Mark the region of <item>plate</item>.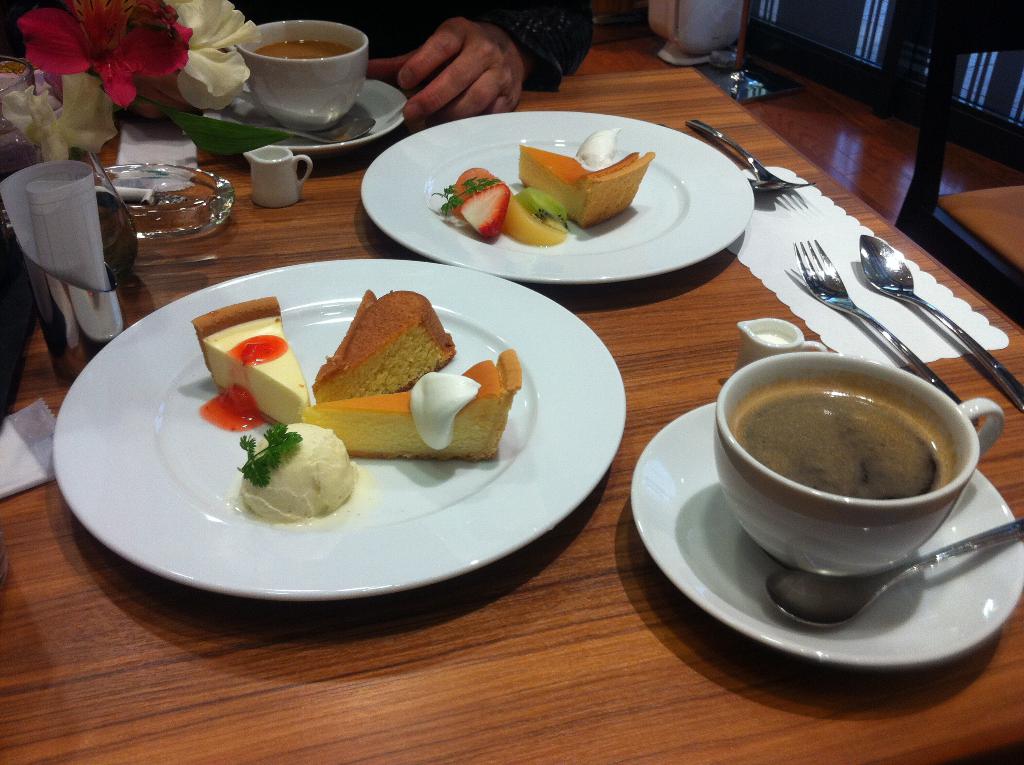
Region: box=[55, 263, 624, 596].
